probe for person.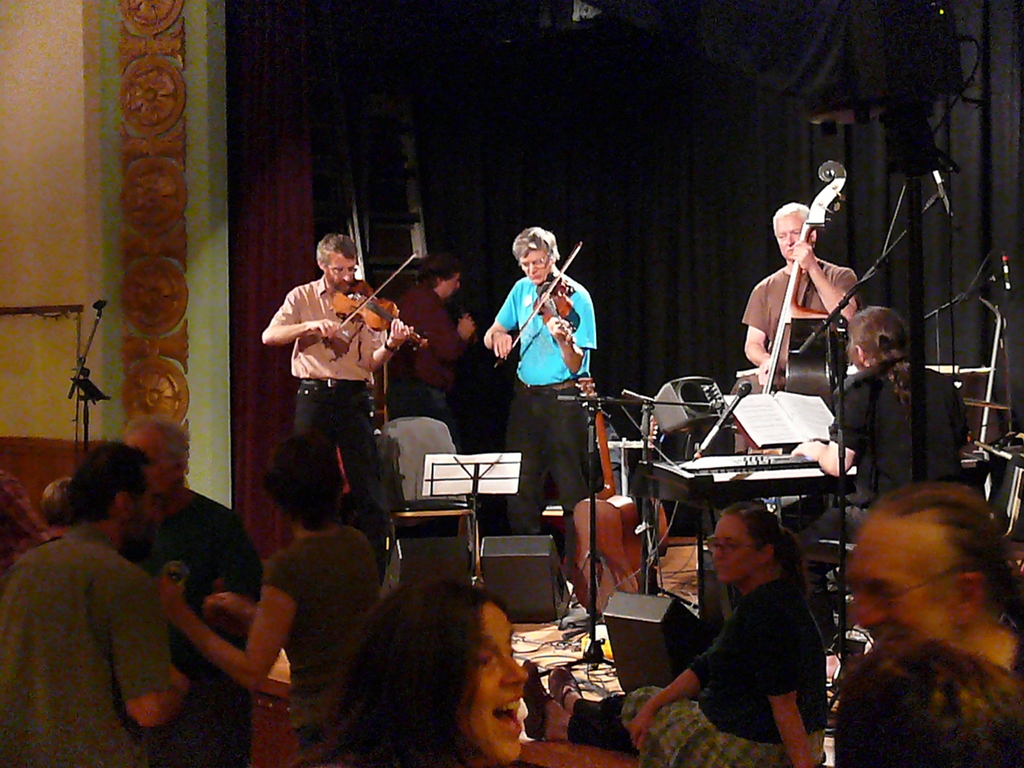
Probe result: Rect(117, 412, 252, 765).
